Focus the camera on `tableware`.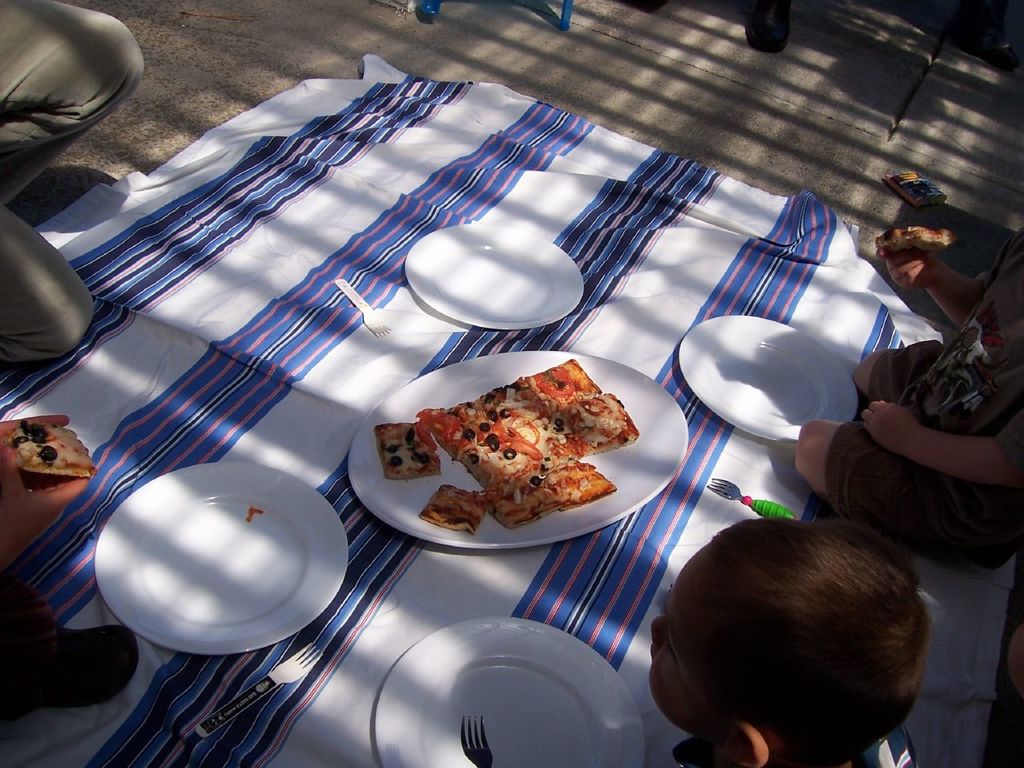
Focus region: {"x1": 94, "y1": 464, "x2": 360, "y2": 662}.
